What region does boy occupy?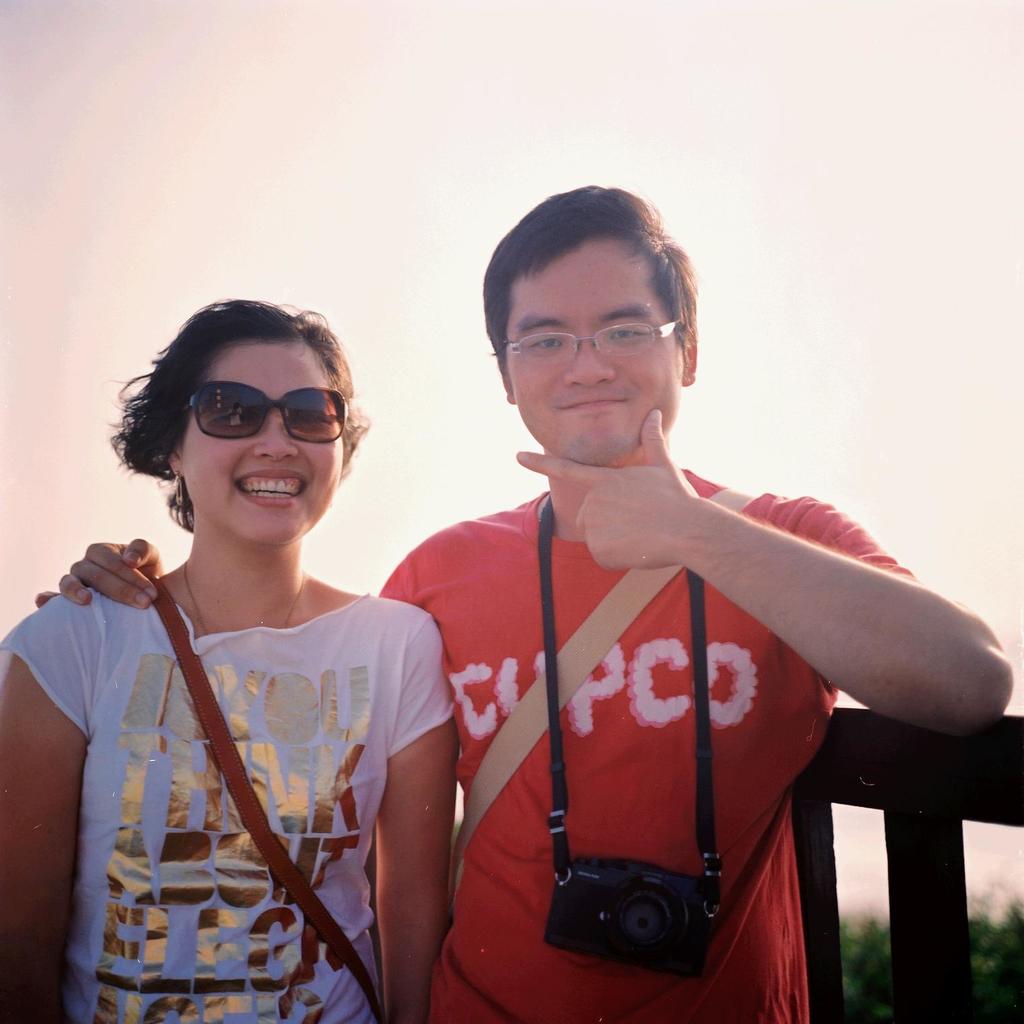
(31, 184, 1011, 1023).
